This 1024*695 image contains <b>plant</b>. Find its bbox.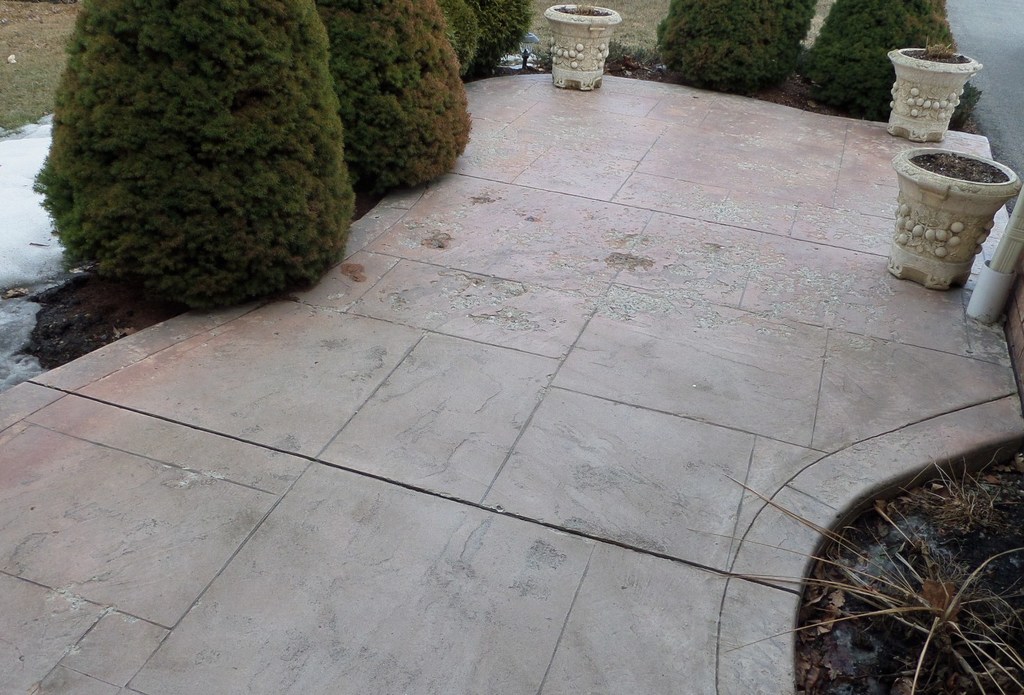
x1=30, y1=0, x2=357, y2=313.
